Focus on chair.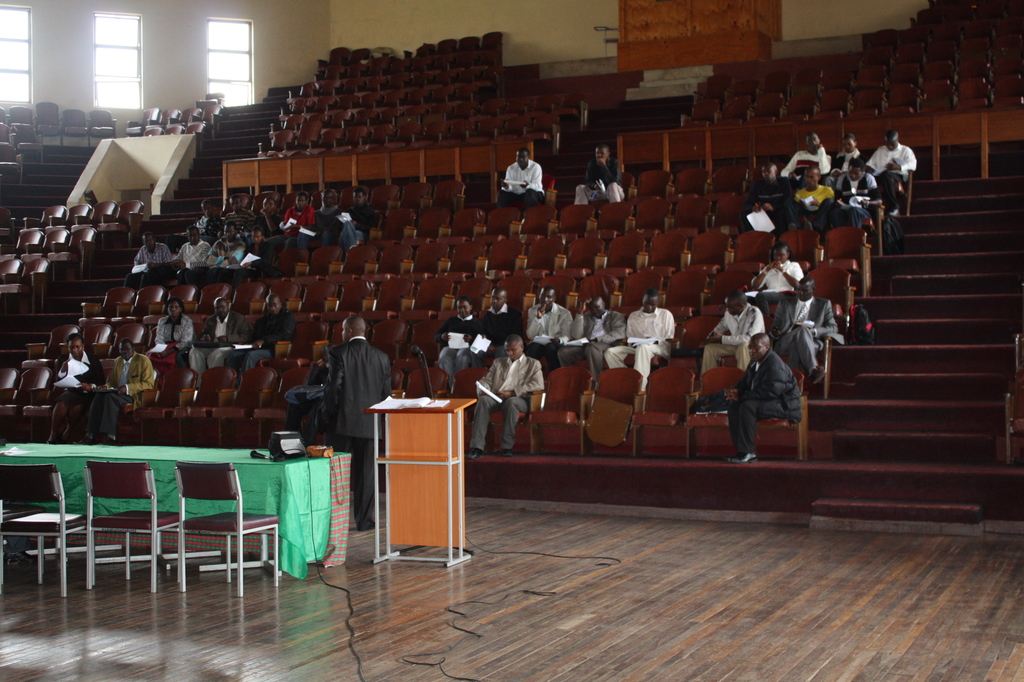
Focused at (408, 204, 452, 243).
